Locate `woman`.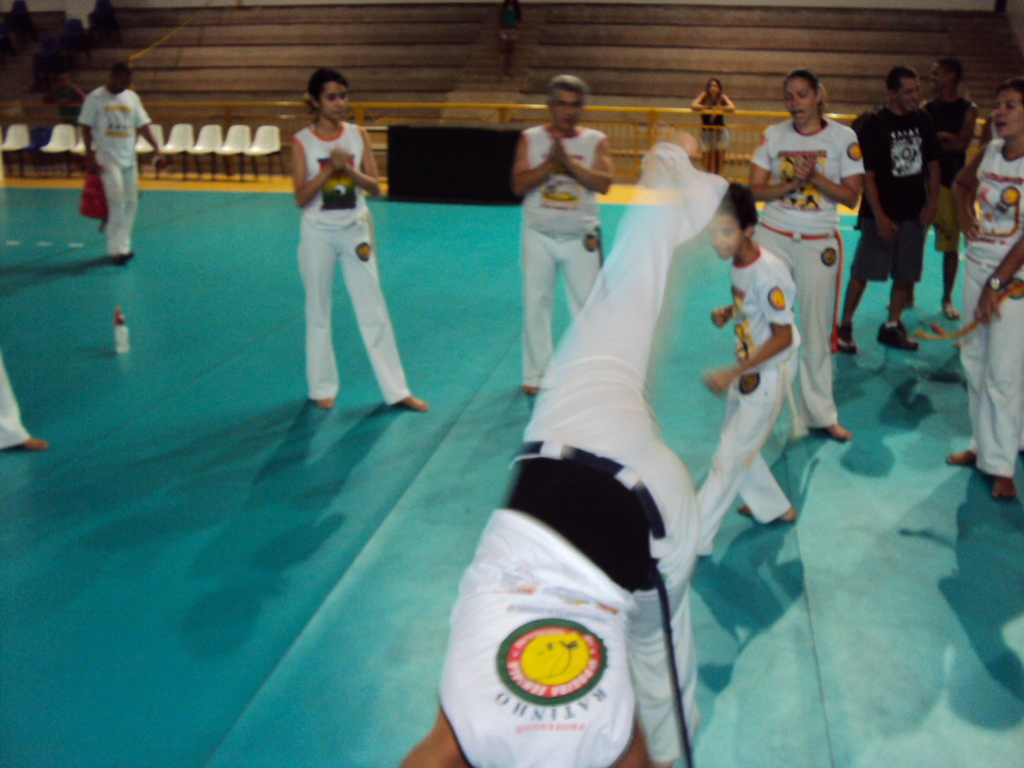
Bounding box: locate(266, 59, 401, 441).
